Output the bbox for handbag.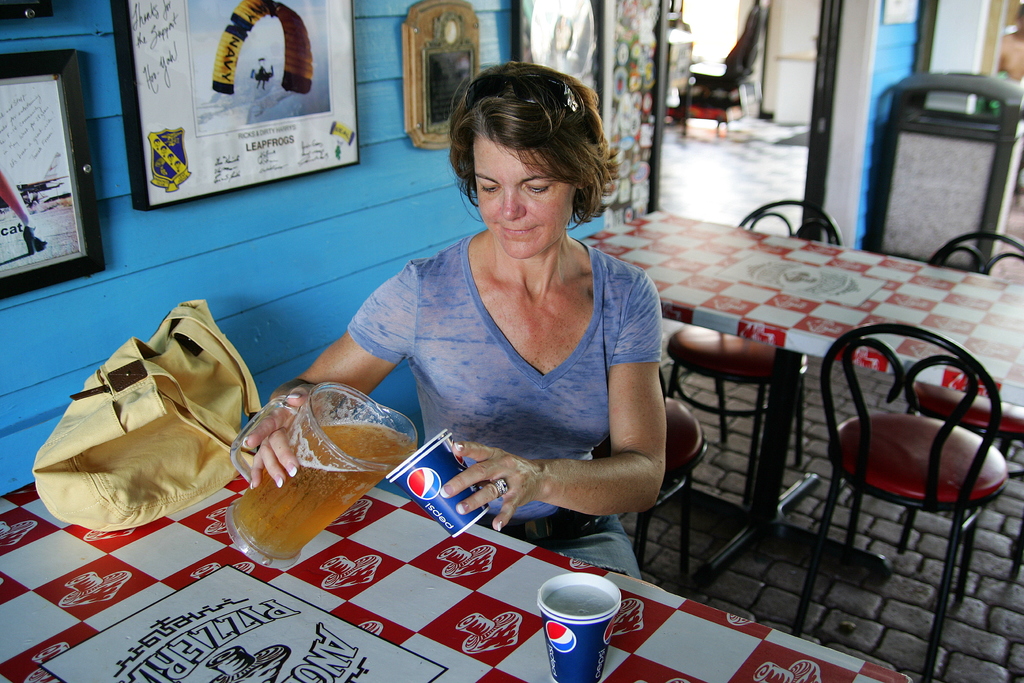
left=29, top=298, right=268, bottom=529.
